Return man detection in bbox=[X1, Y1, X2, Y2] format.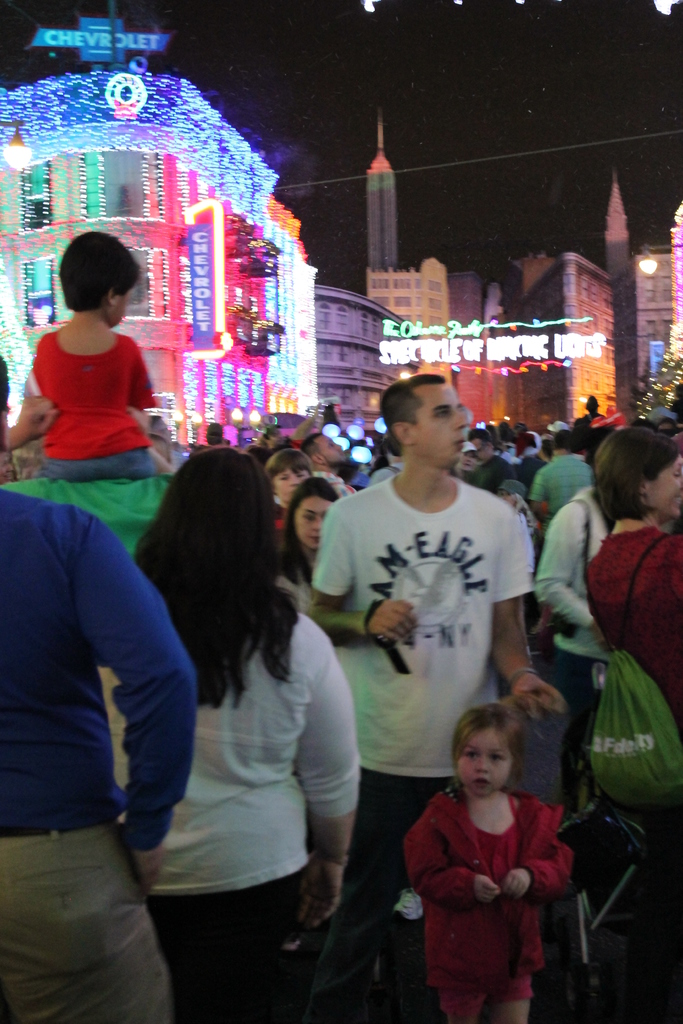
bbox=[0, 393, 179, 566].
